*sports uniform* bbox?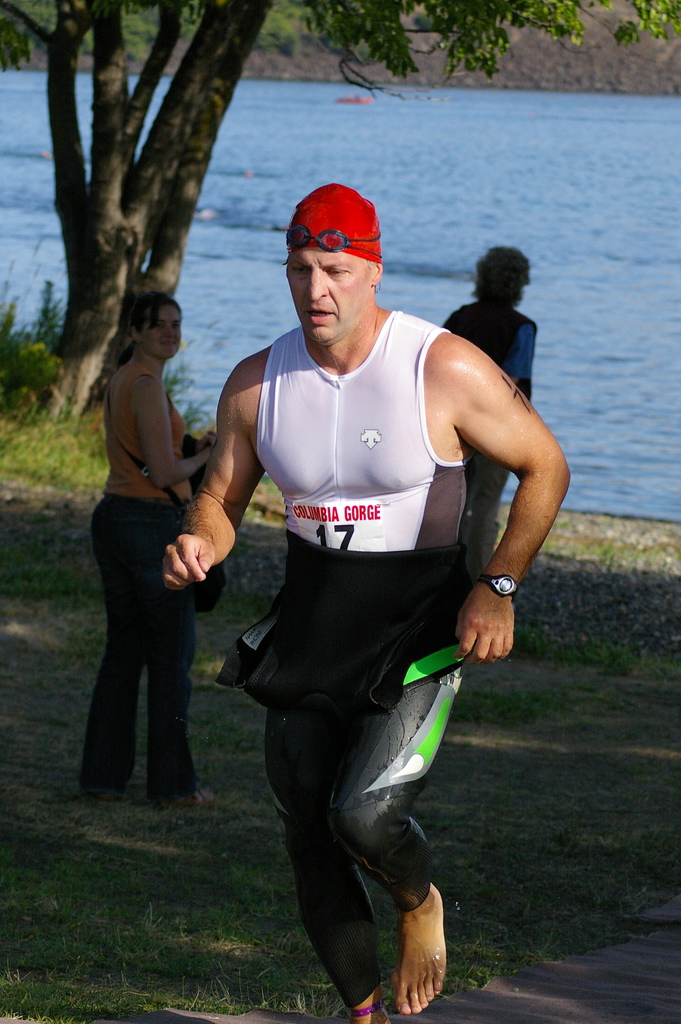
bbox(209, 308, 487, 1023)
